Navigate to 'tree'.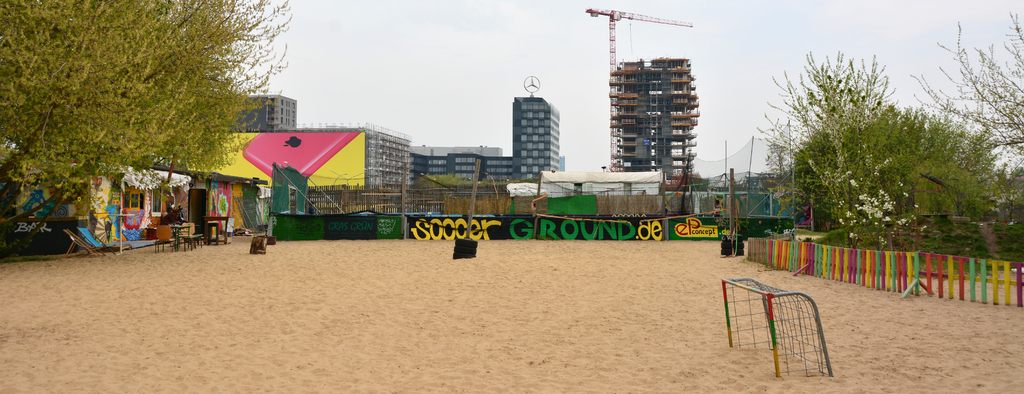
Navigation target: x1=757, y1=51, x2=1020, y2=264.
